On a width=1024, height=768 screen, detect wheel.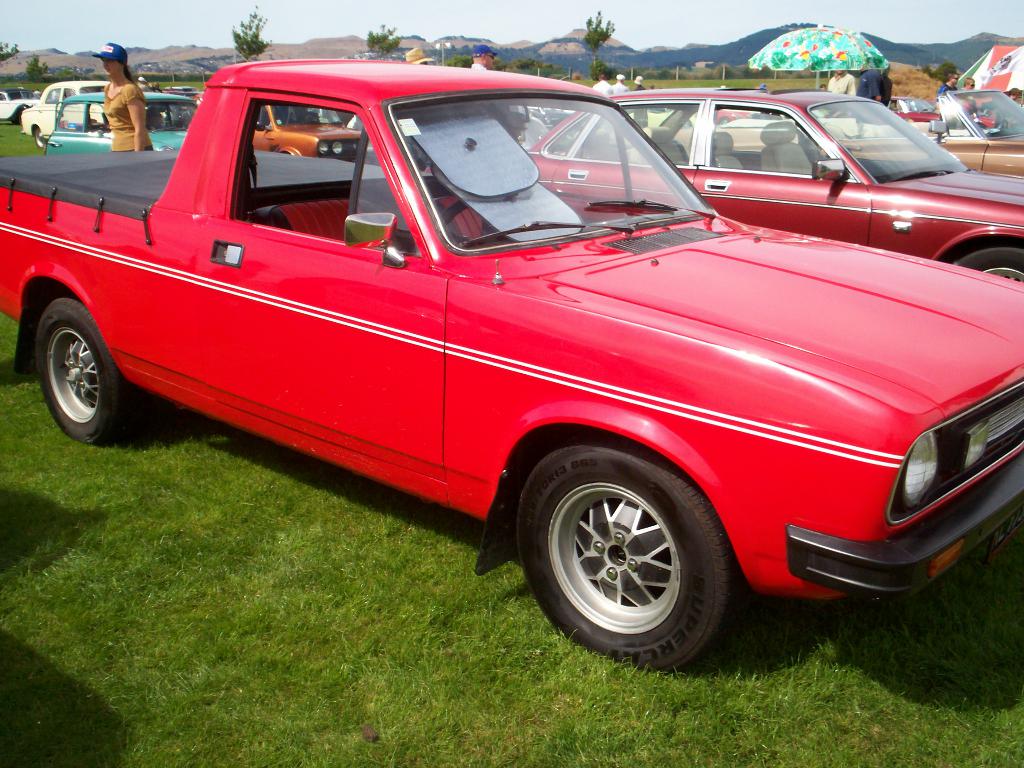
bbox(438, 198, 472, 230).
